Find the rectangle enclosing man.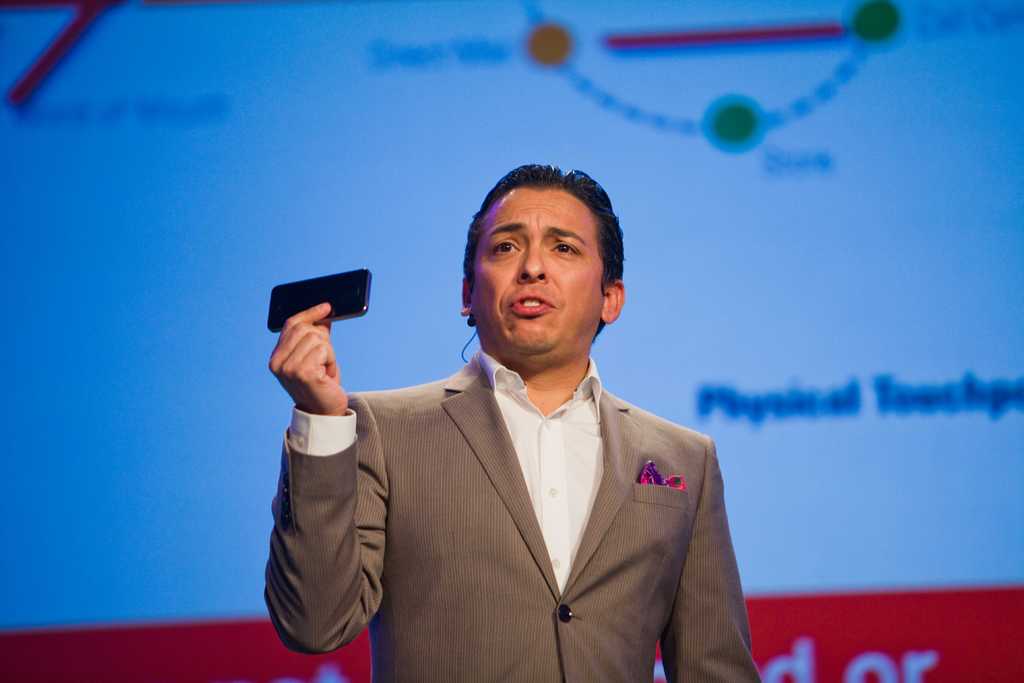
273 167 758 682.
